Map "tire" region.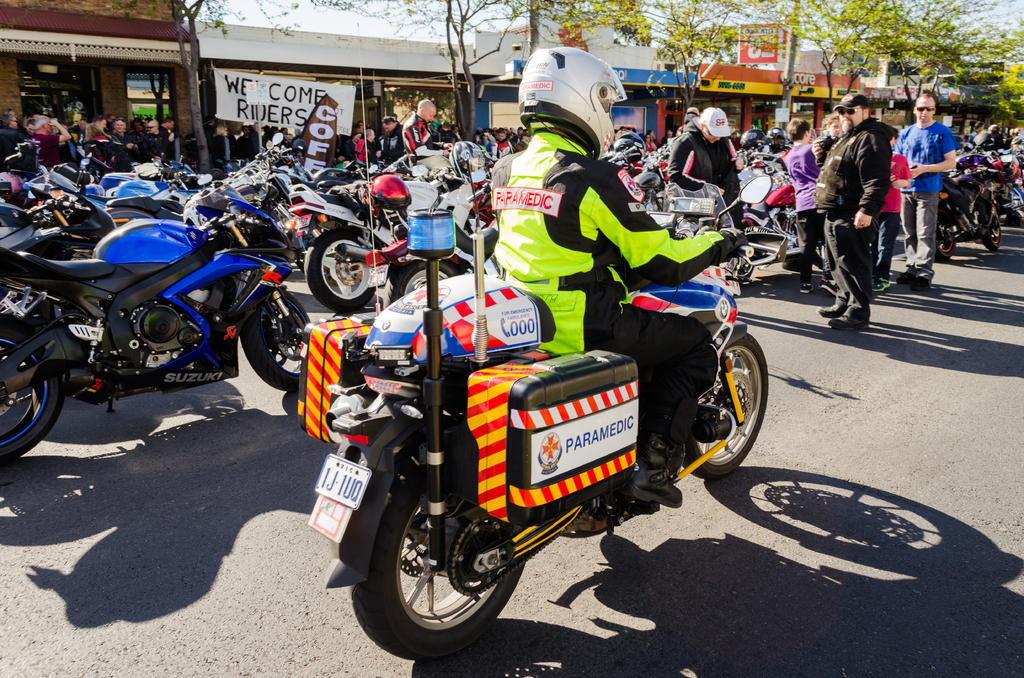
Mapped to 932/208/955/262.
